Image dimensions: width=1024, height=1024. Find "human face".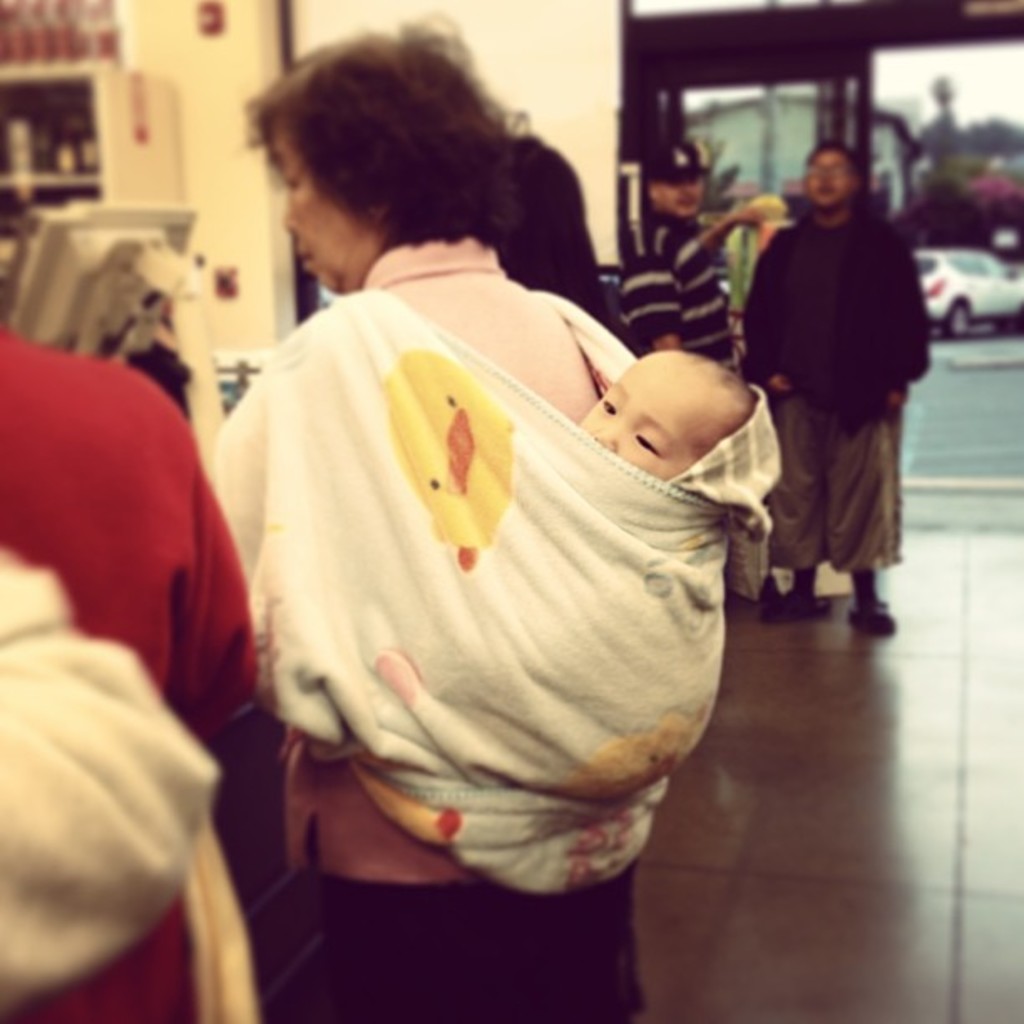
BBox(276, 131, 385, 293).
